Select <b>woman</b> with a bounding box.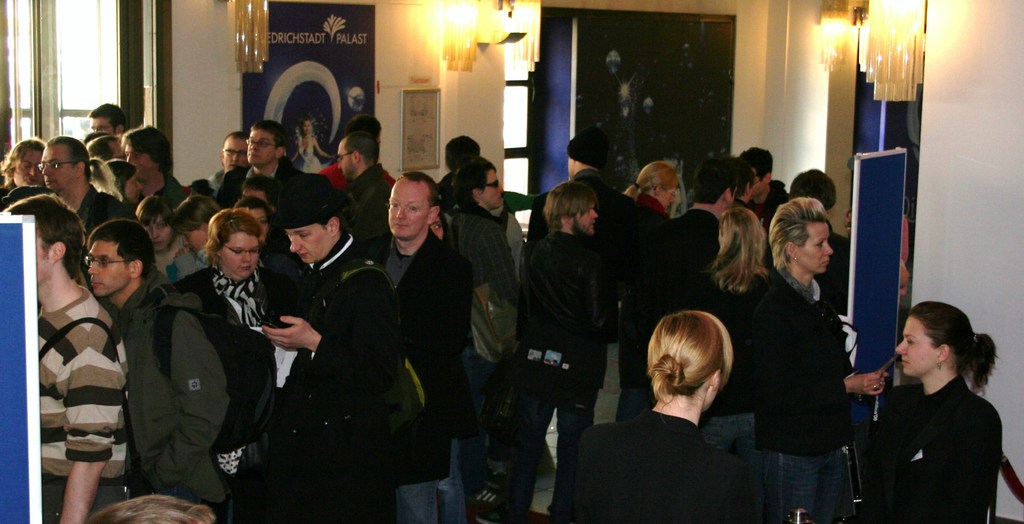
[179, 195, 228, 265].
